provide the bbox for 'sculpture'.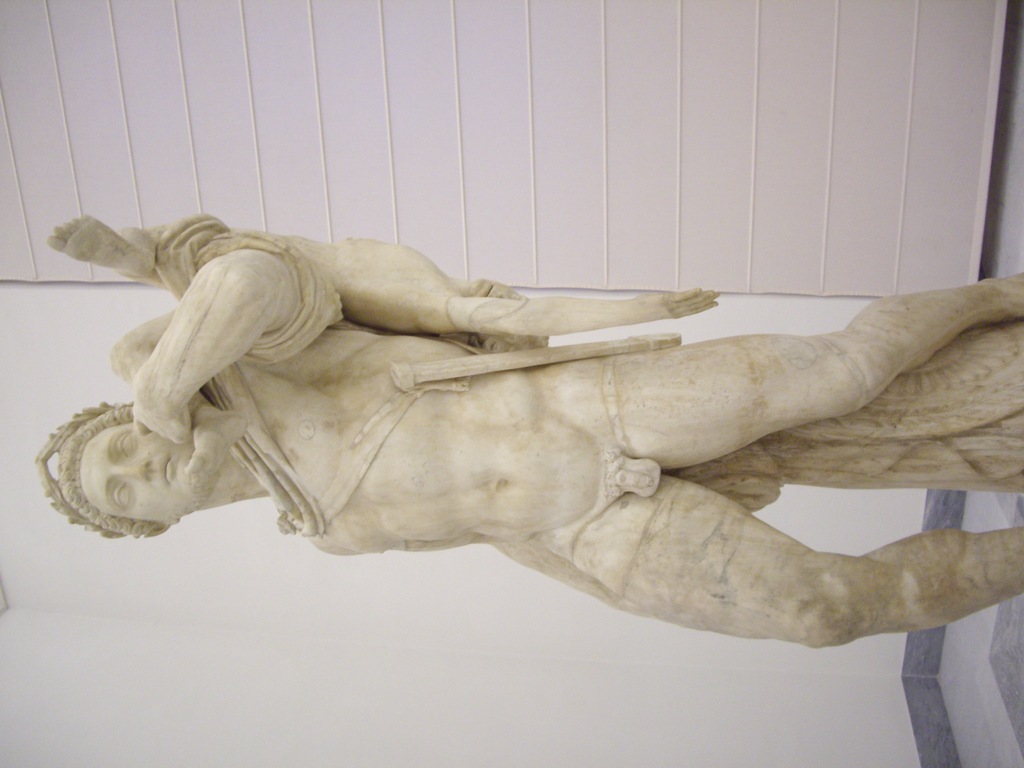
region(6, 189, 1017, 666).
